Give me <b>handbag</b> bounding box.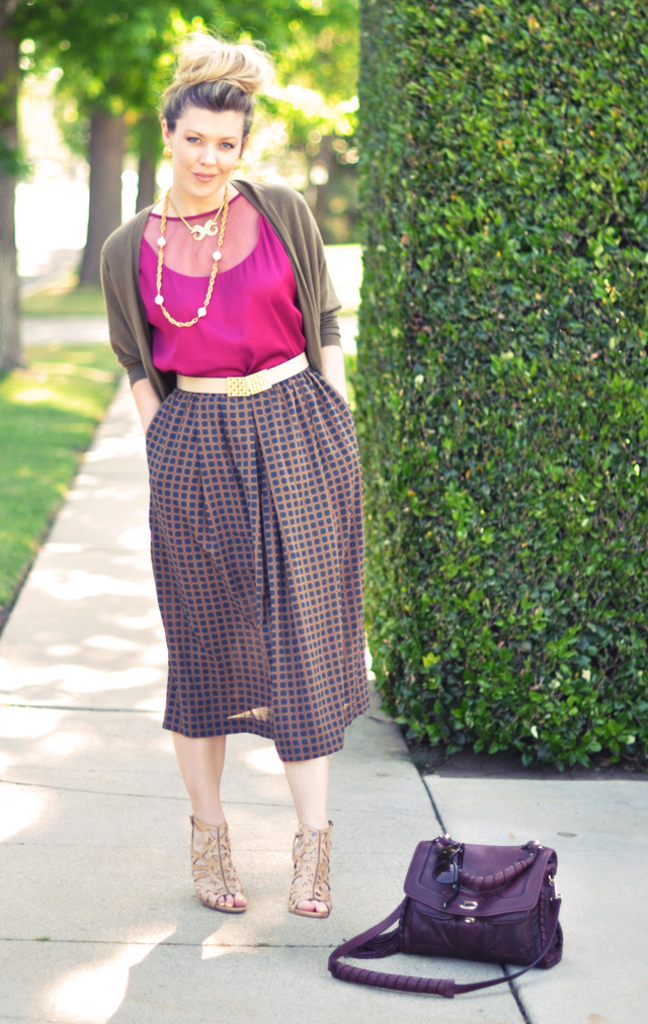
(326, 828, 564, 1000).
